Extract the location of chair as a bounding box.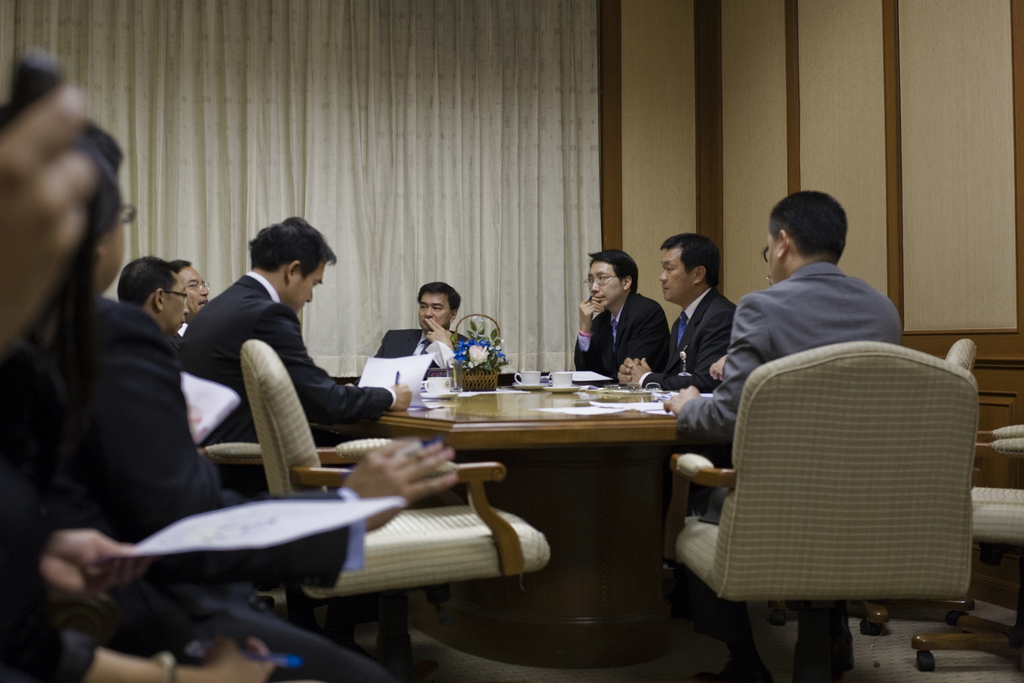
box(693, 335, 979, 638).
